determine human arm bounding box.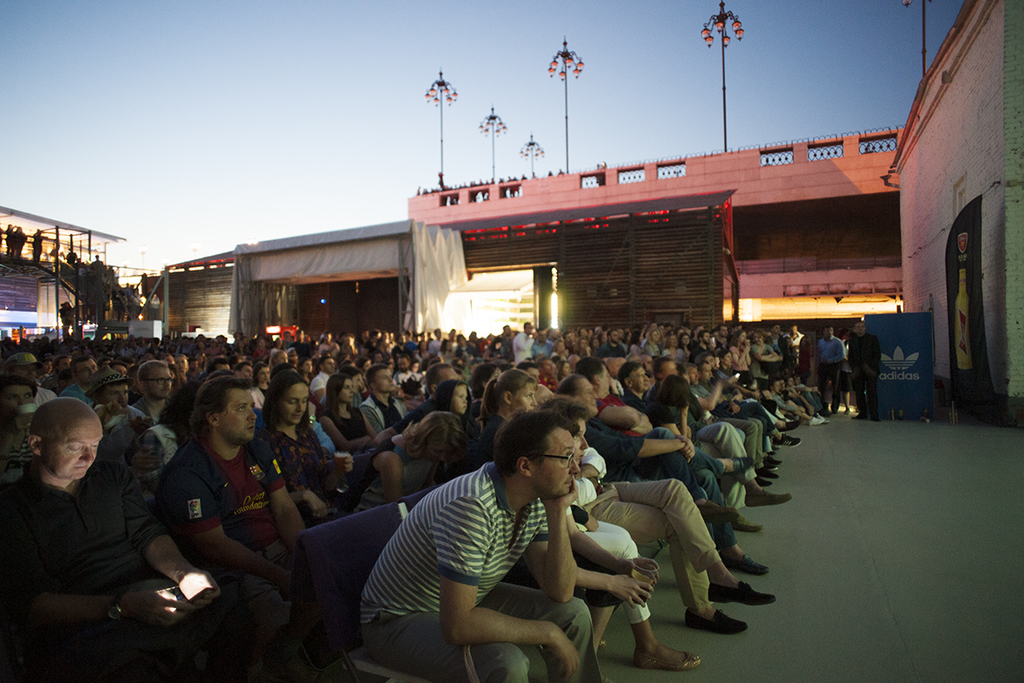
Determined: [left=567, top=504, right=602, bottom=532].
